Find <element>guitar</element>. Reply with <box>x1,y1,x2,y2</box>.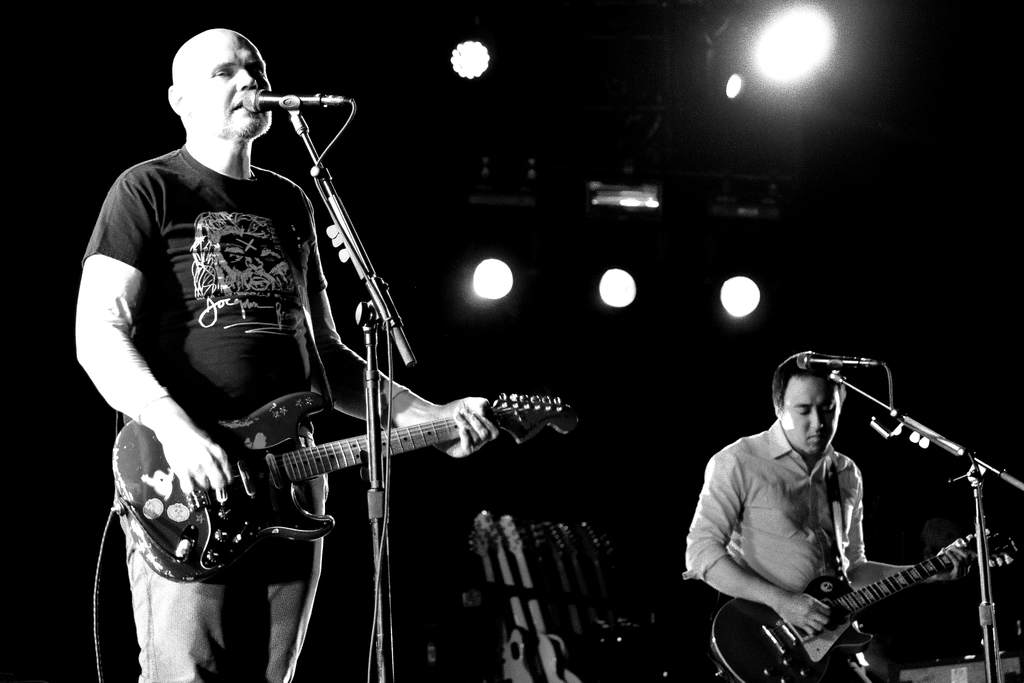
<box>699,502,1007,682</box>.
